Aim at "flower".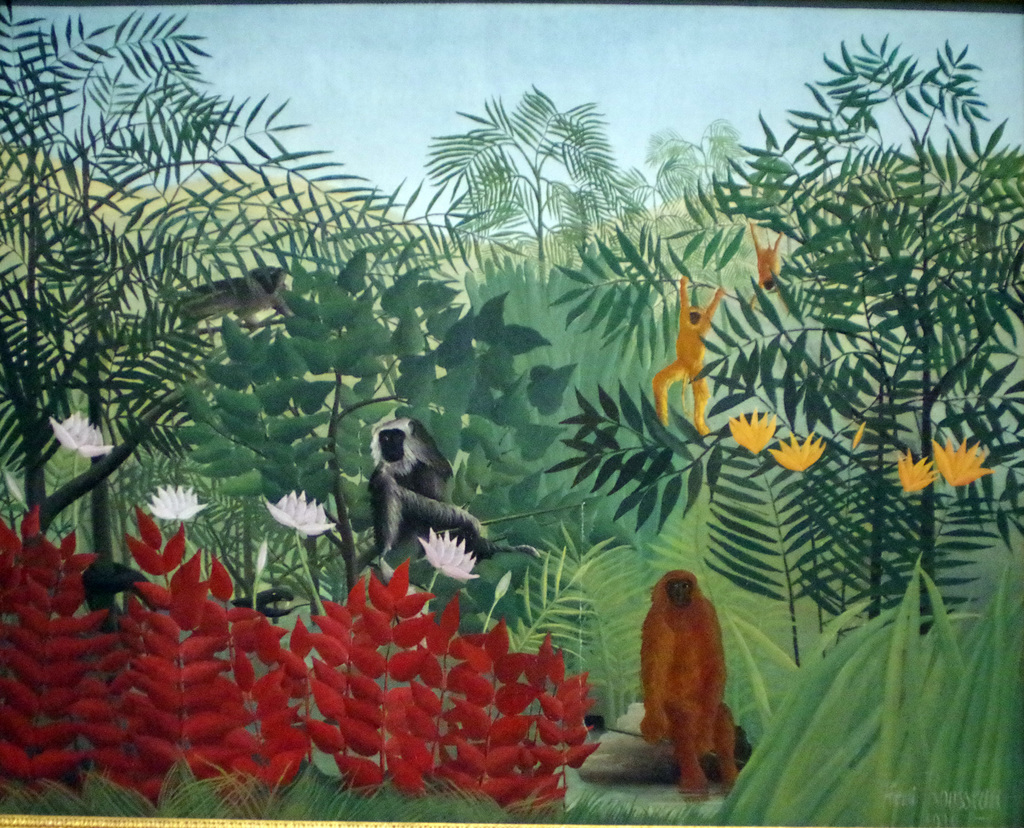
Aimed at bbox=[768, 432, 824, 468].
